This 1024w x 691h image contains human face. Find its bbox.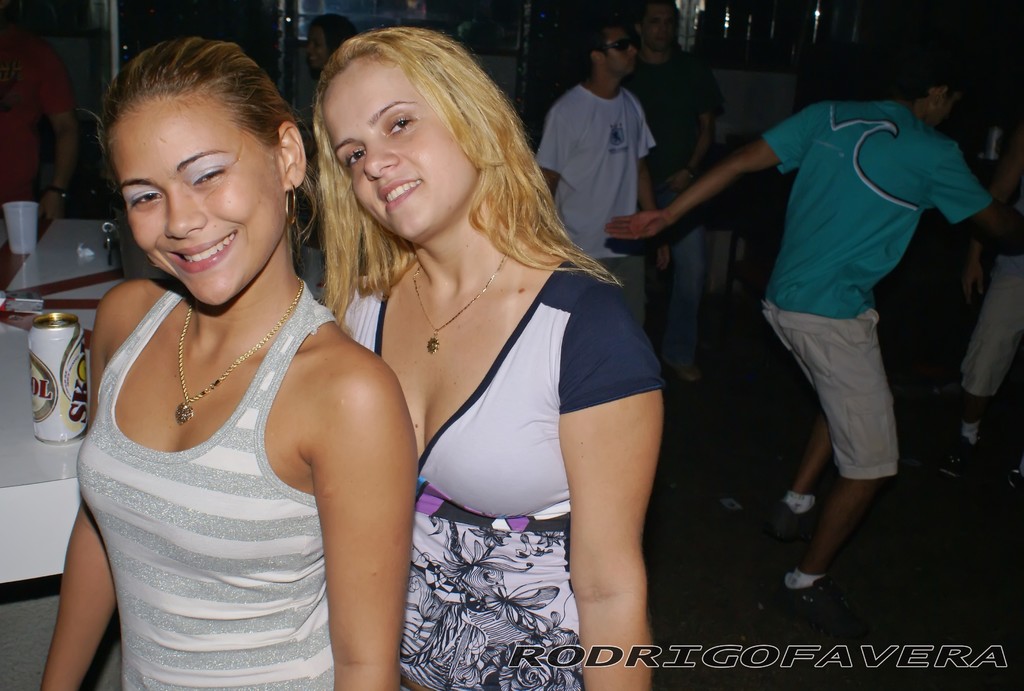
936/76/964/125.
